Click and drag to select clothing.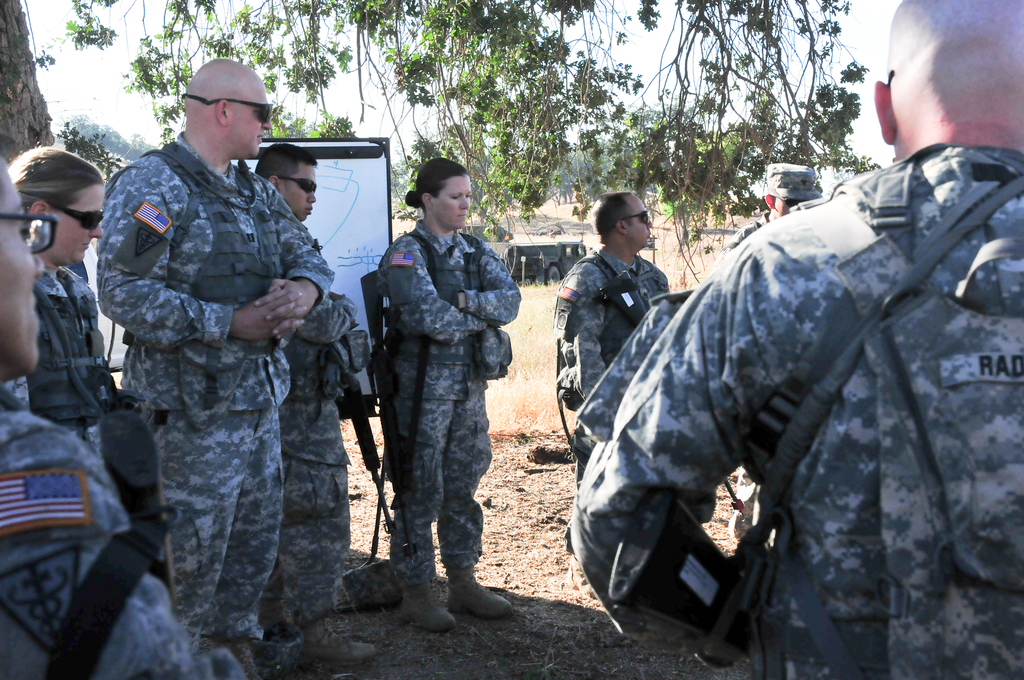
Selection: Rect(378, 219, 530, 594).
